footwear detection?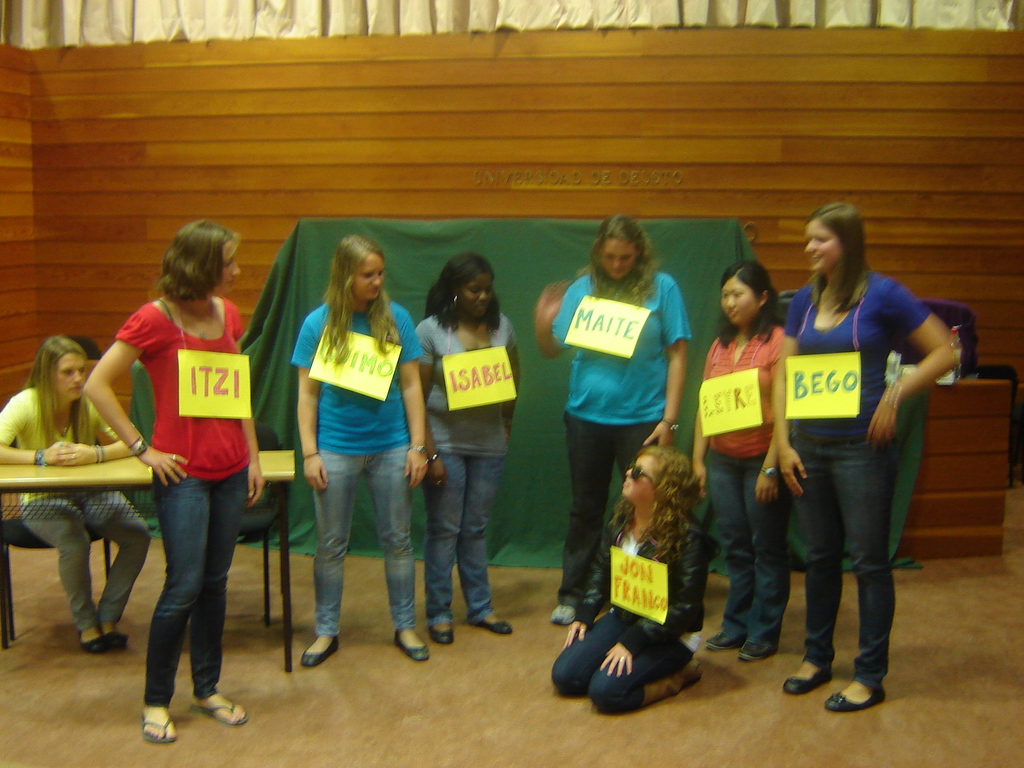
[left=188, top=698, right=248, bottom=724]
